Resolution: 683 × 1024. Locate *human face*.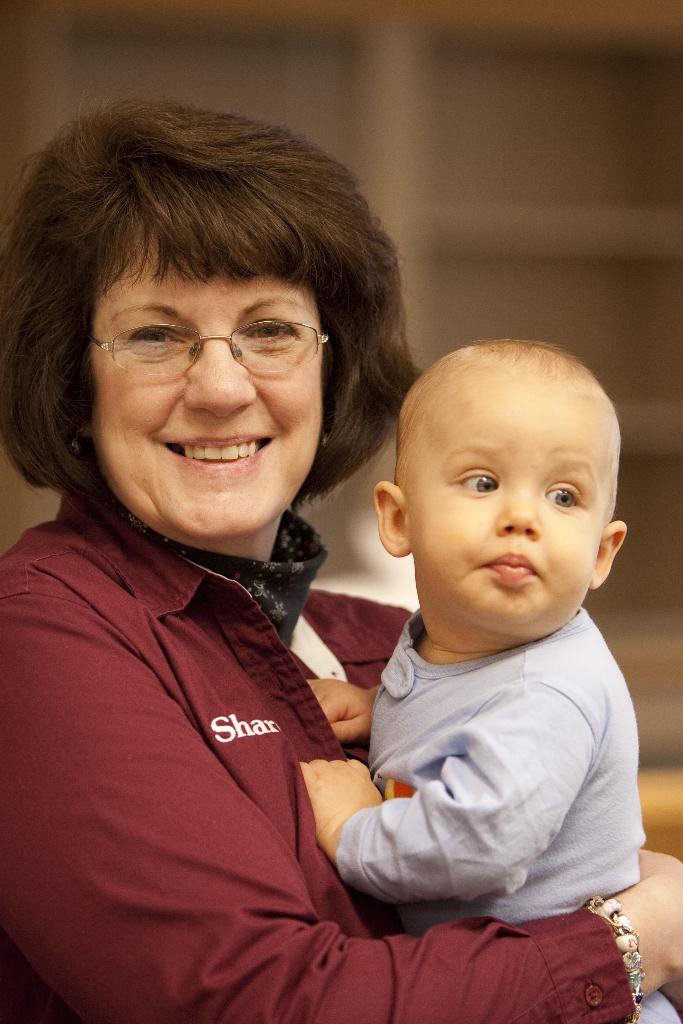
x1=92 y1=239 x2=334 y2=532.
